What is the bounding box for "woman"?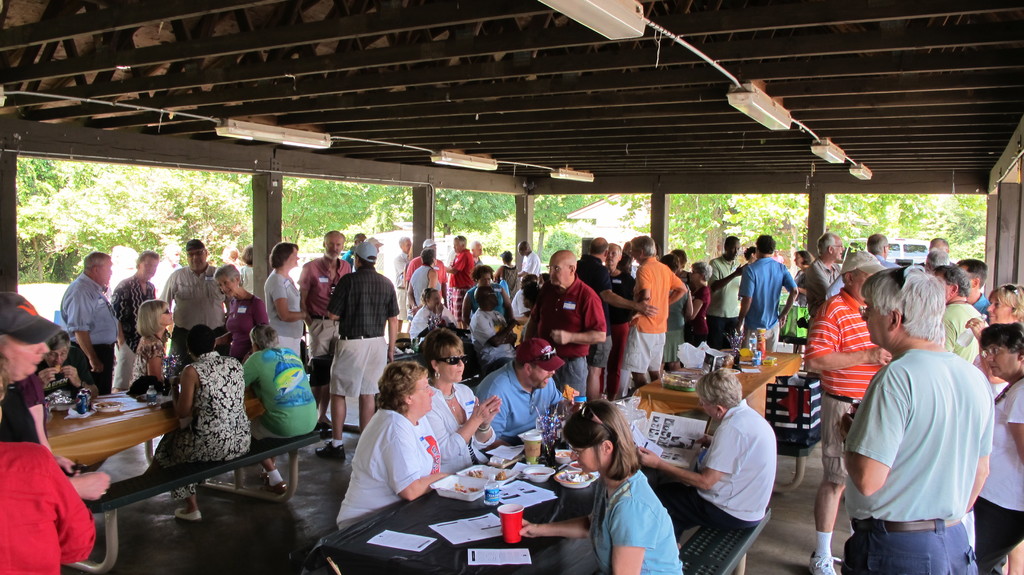
rect(692, 257, 714, 349).
